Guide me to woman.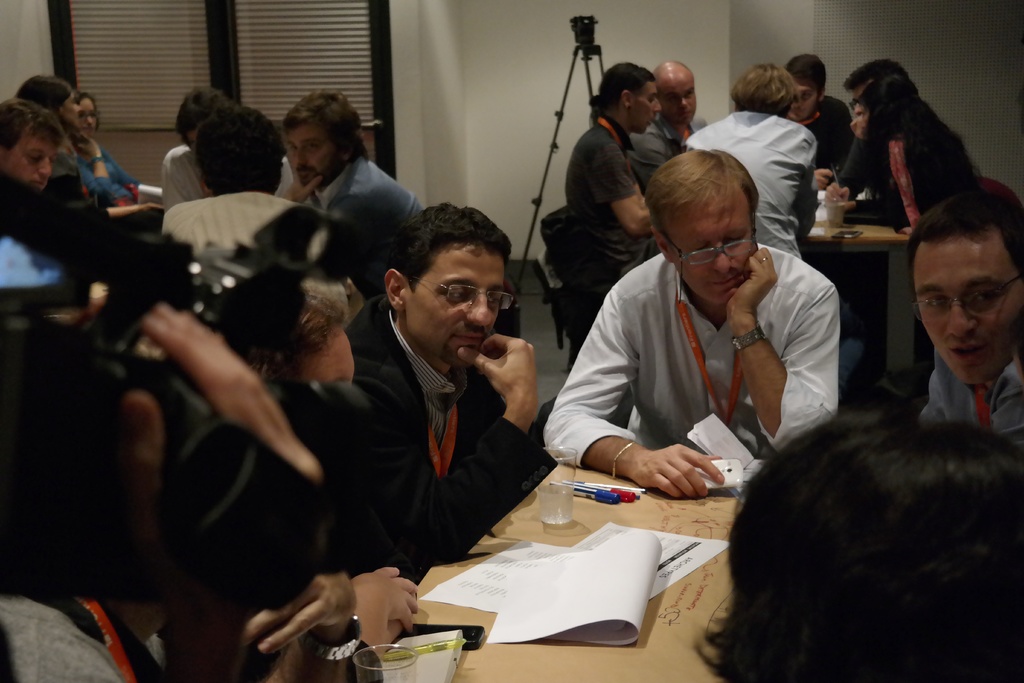
Guidance: bbox=[18, 81, 95, 185].
